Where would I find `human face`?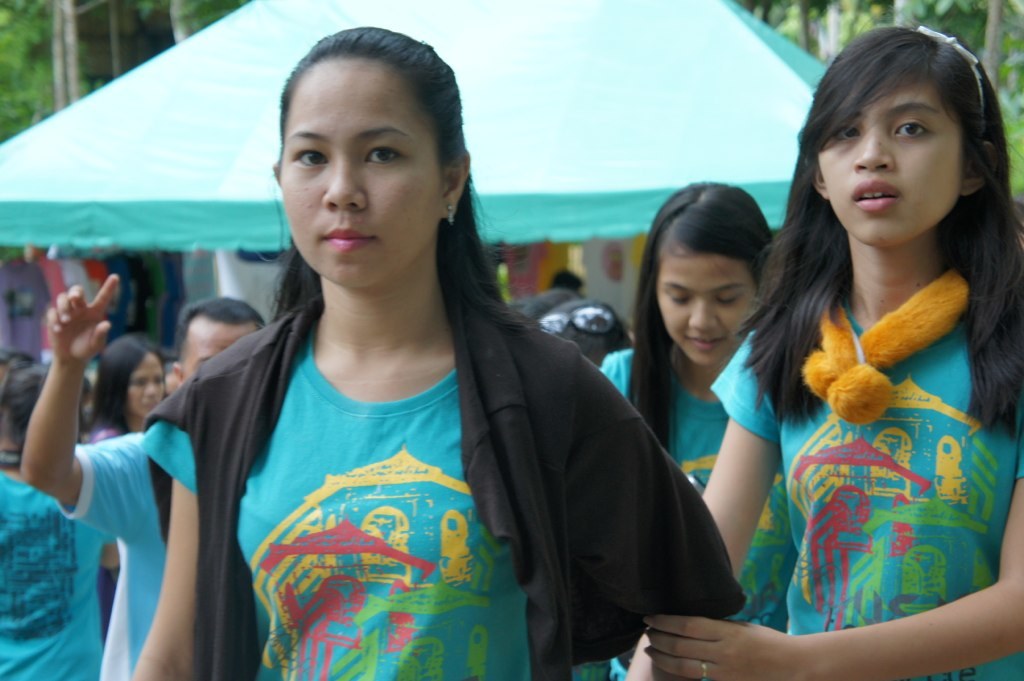
At l=181, t=315, r=253, b=371.
